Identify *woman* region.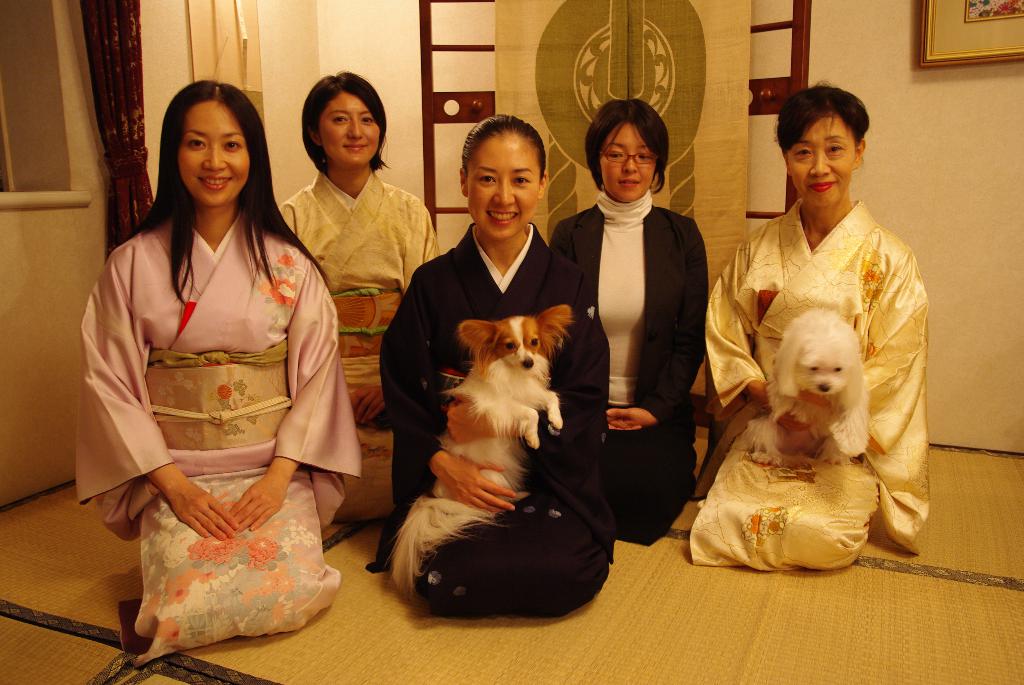
Region: [696, 83, 936, 568].
